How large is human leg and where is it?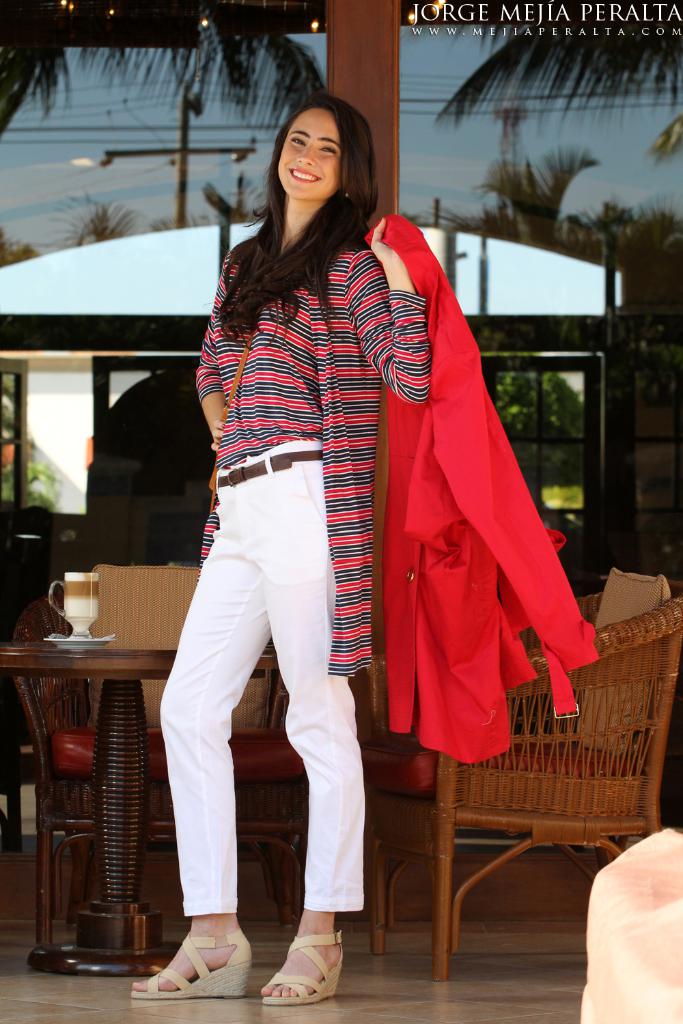
Bounding box: detection(139, 491, 264, 995).
